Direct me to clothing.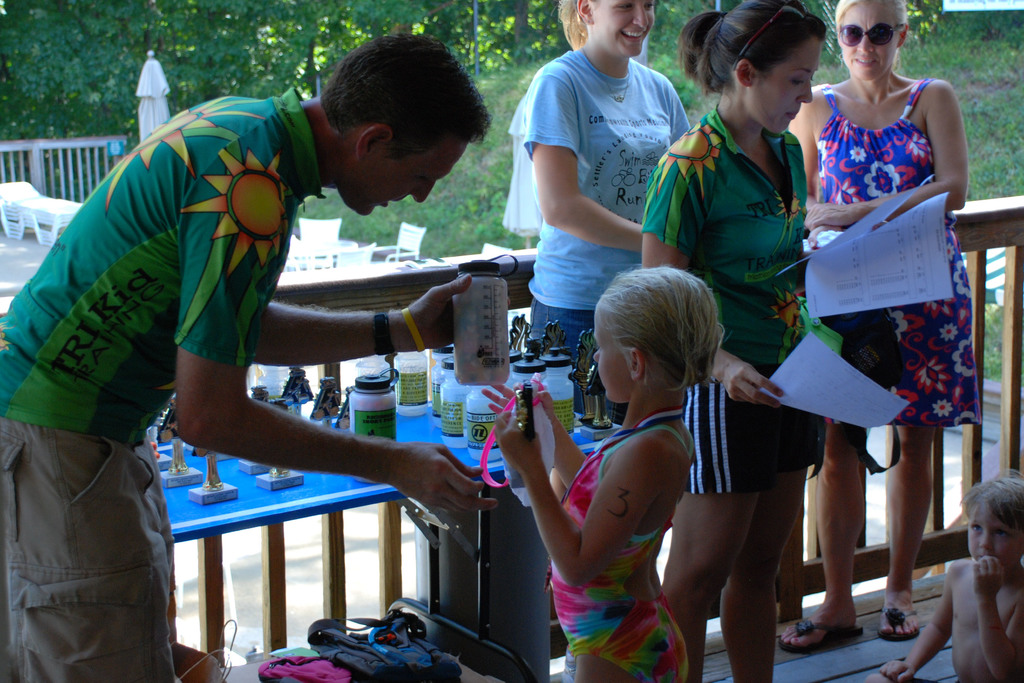
Direction: [left=0, top=83, right=328, bottom=682].
